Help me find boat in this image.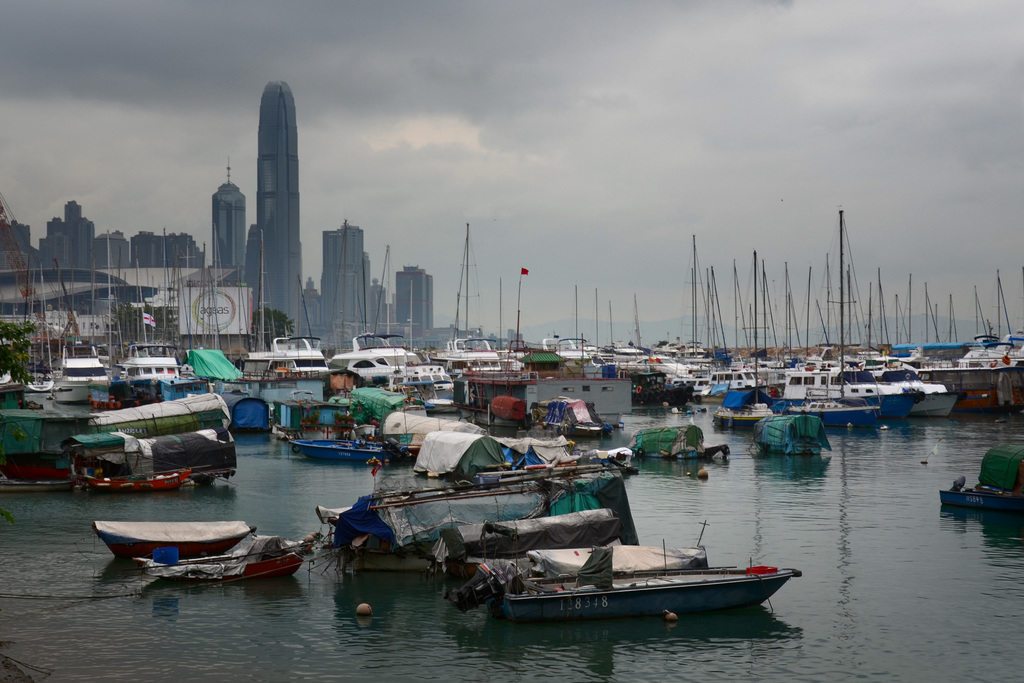
Found it: bbox=(621, 356, 690, 381).
